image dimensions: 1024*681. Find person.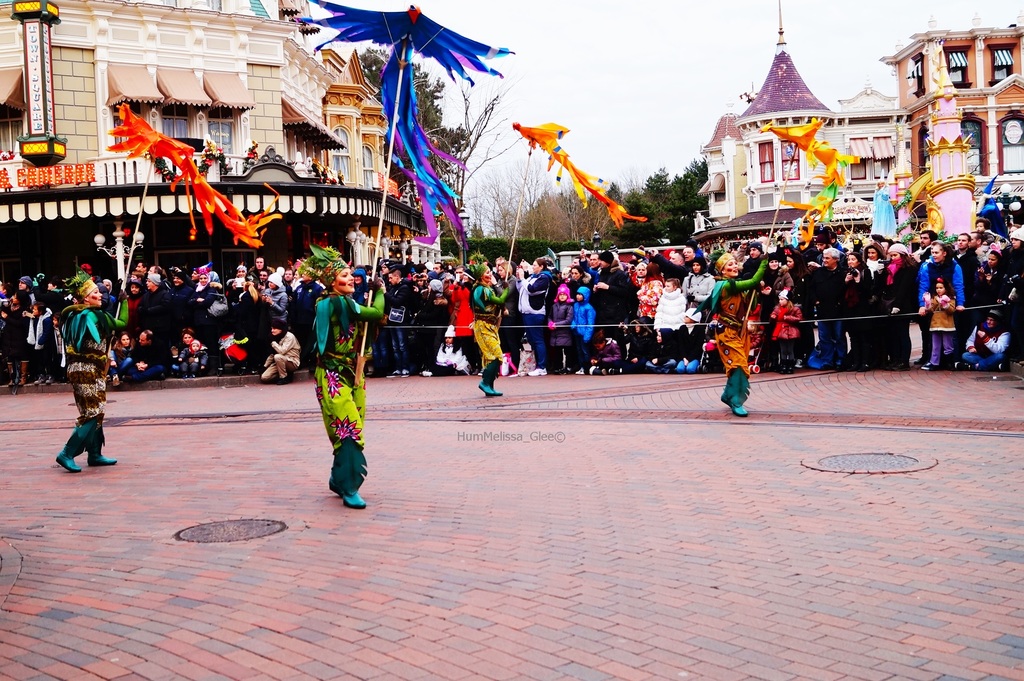
(692,248,770,417).
